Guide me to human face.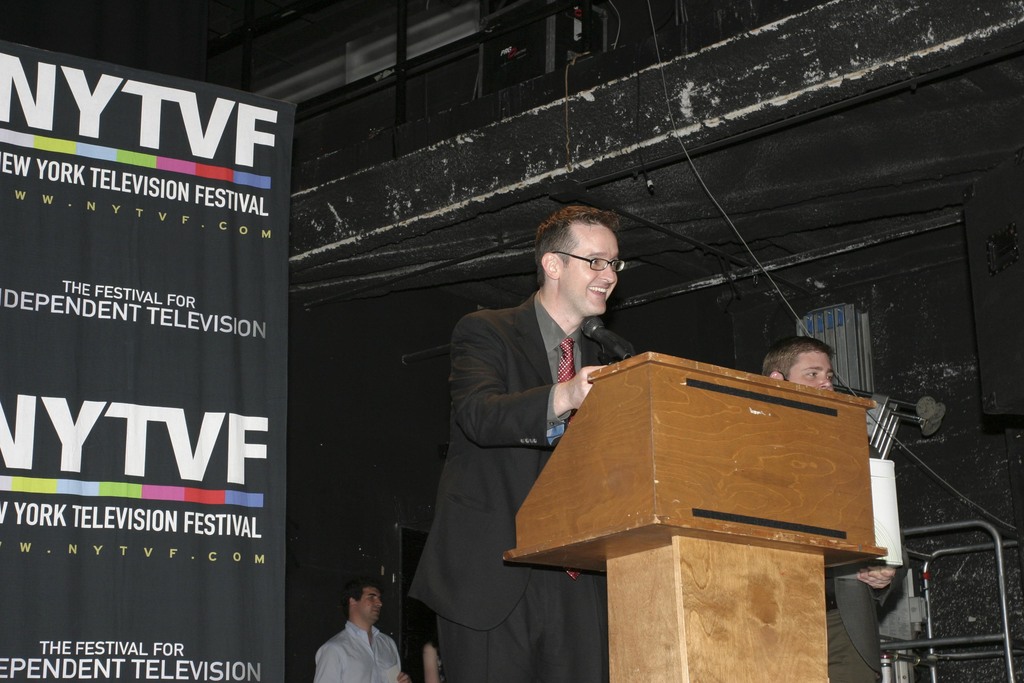
Guidance: (left=356, top=587, right=379, bottom=624).
